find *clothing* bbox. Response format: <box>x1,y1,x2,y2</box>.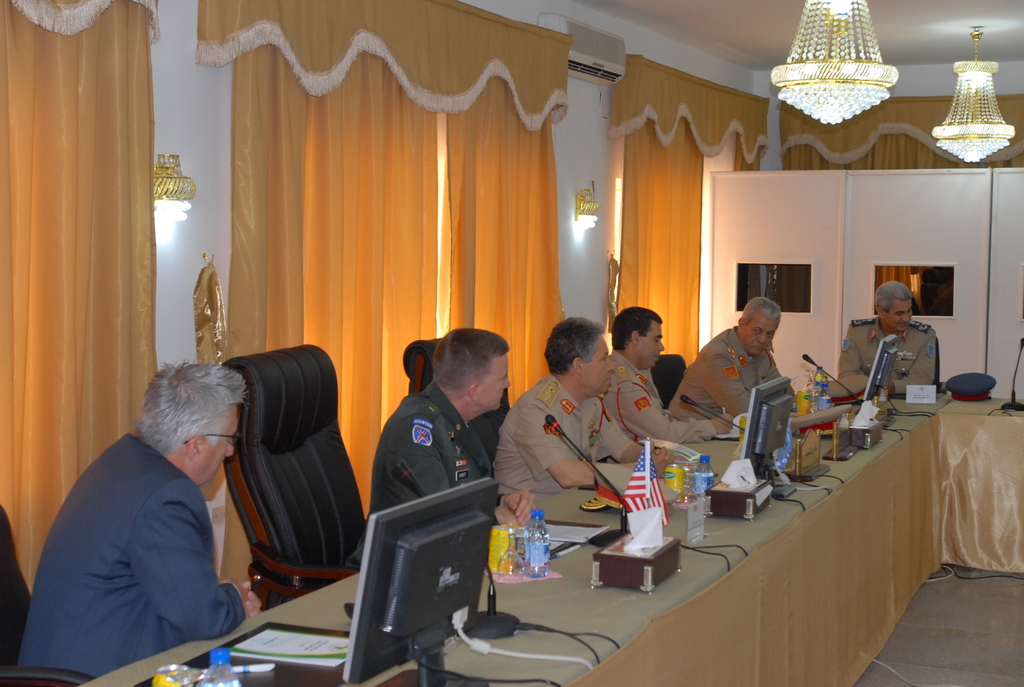
<box>598,344,714,448</box>.
